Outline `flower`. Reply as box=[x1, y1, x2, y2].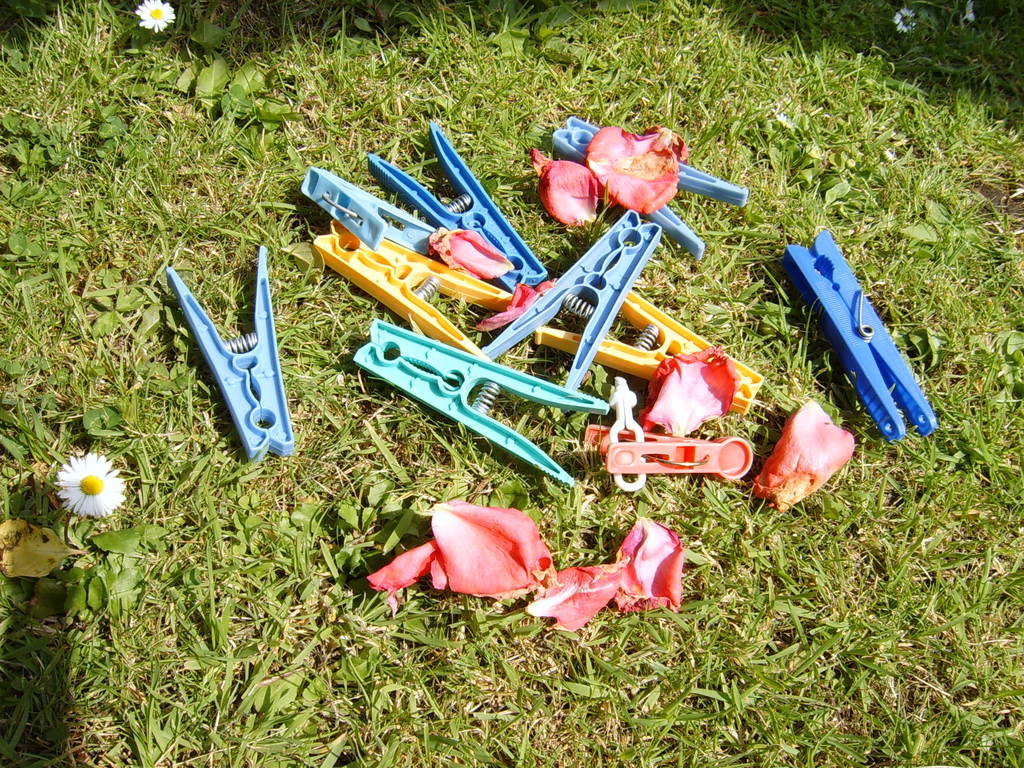
box=[531, 516, 691, 617].
